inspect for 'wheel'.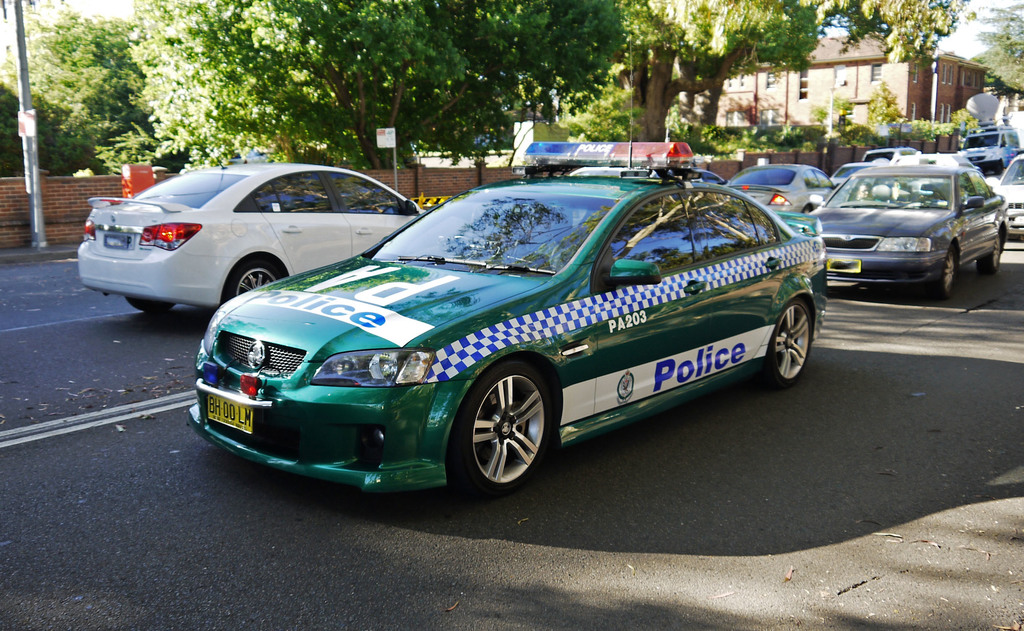
Inspection: <box>997,222,1006,243</box>.
